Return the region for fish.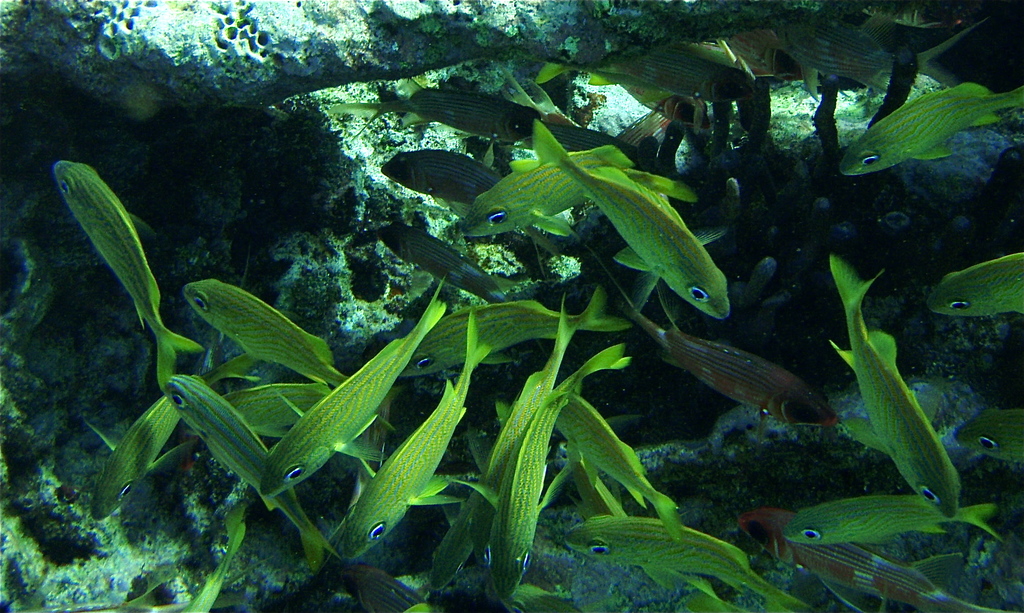
x1=828, y1=255, x2=965, y2=521.
